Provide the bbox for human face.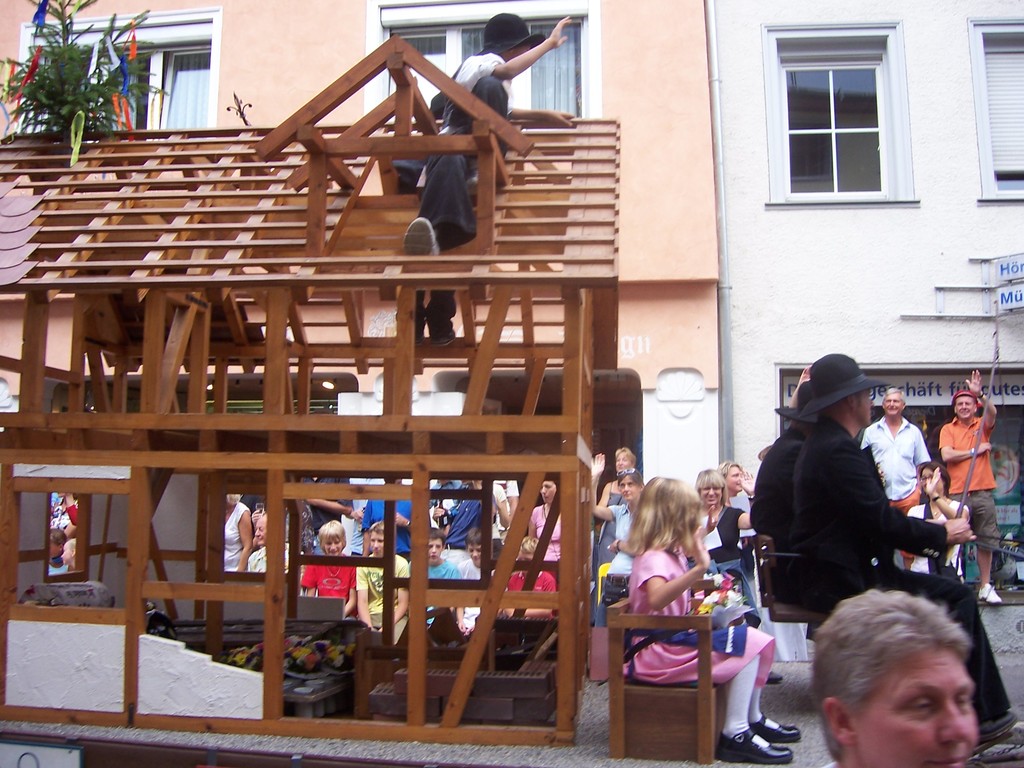
{"left": 370, "top": 529, "right": 386, "bottom": 556}.
